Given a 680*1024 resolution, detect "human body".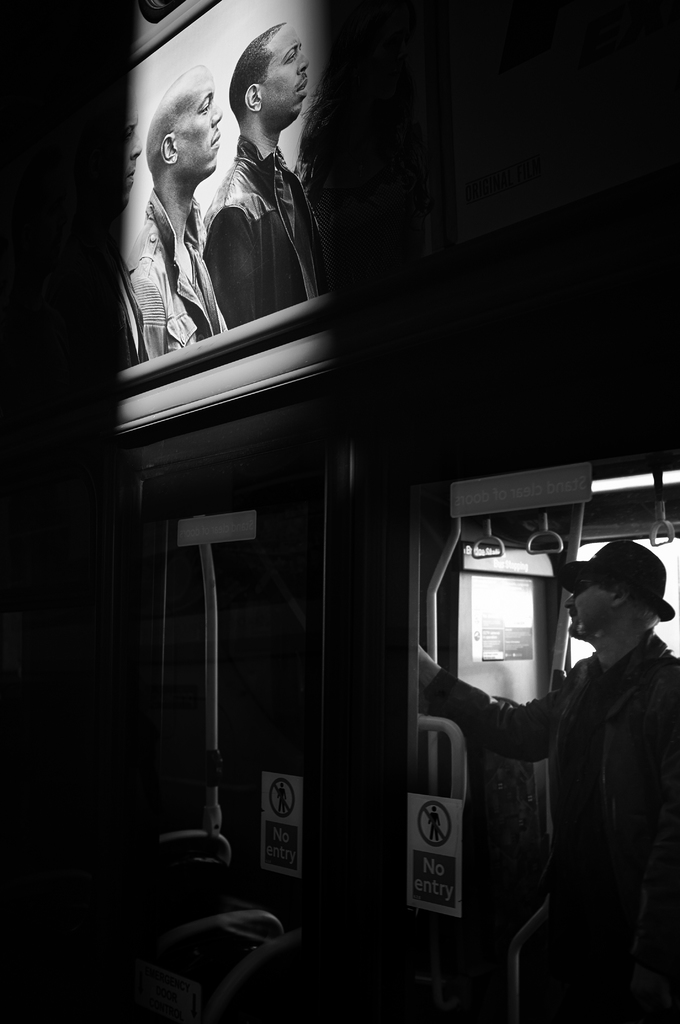
(x1=416, y1=634, x2=679, y2=1023).
